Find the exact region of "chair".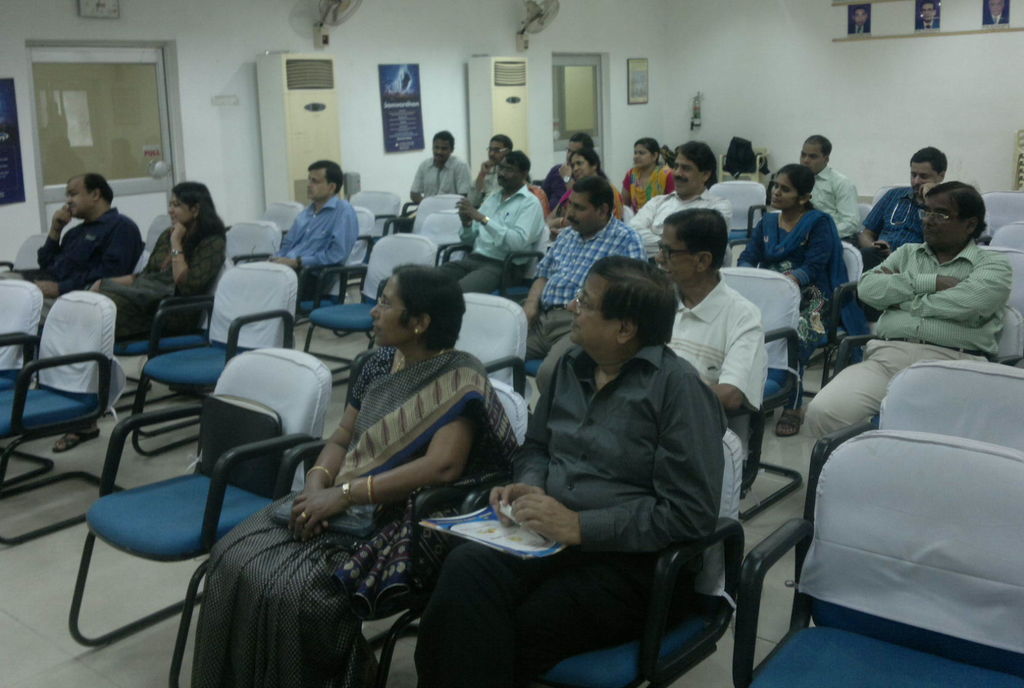
Exact region: {"left": 977, "top": 244, "right": 1023, "bottom": 314}.
